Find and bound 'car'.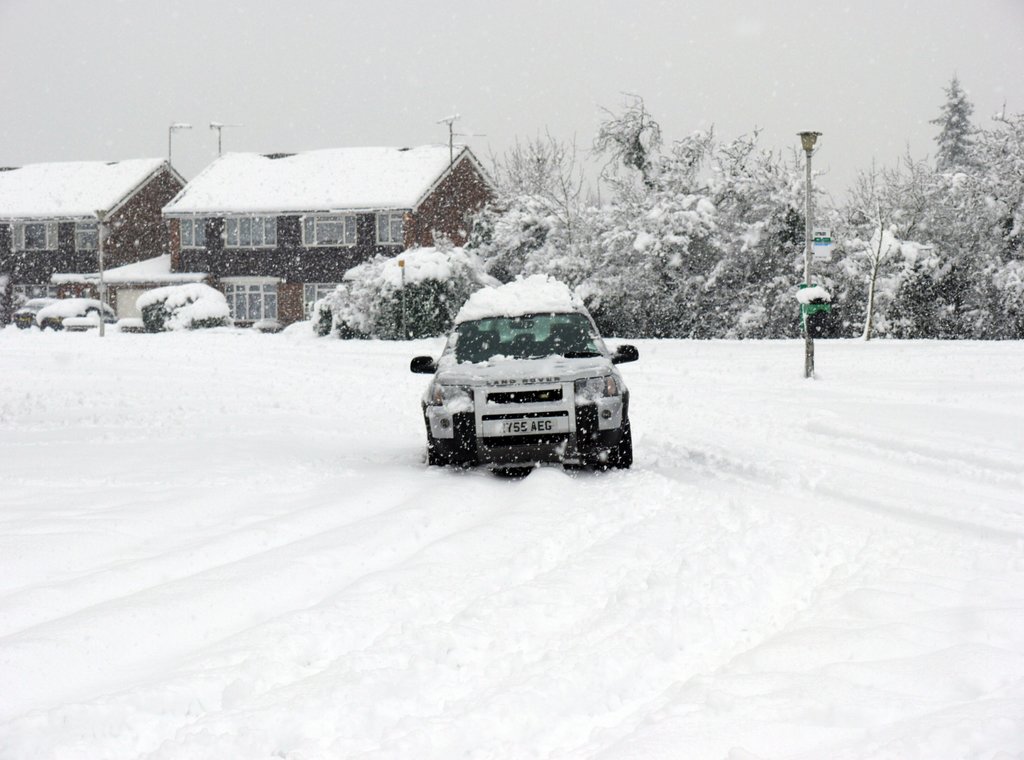
Bound: {"x1": 413, "y1": 279, "x2": 644, "y2": 471}.
